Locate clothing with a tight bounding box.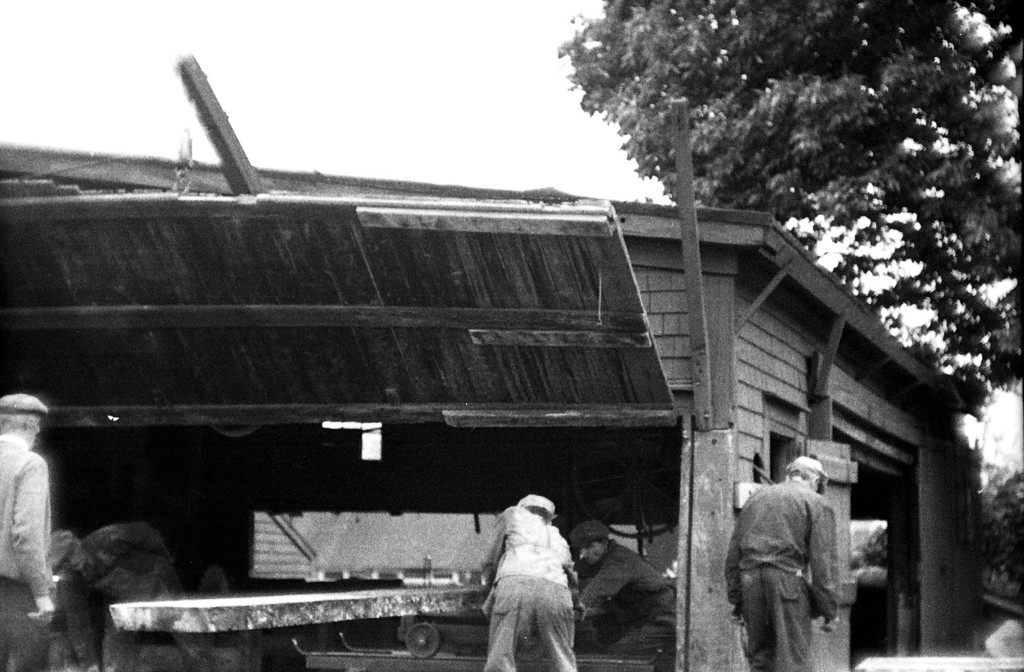
428, 502, 595, 671.
